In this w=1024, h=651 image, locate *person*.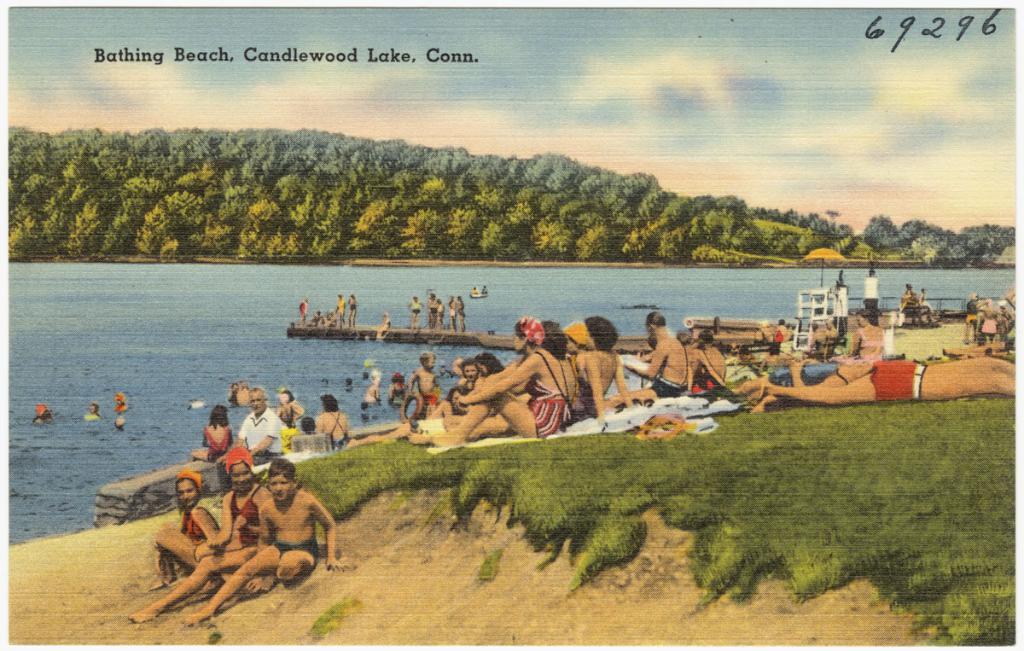
Bounding box: <box>974,303,998,353</box>.
